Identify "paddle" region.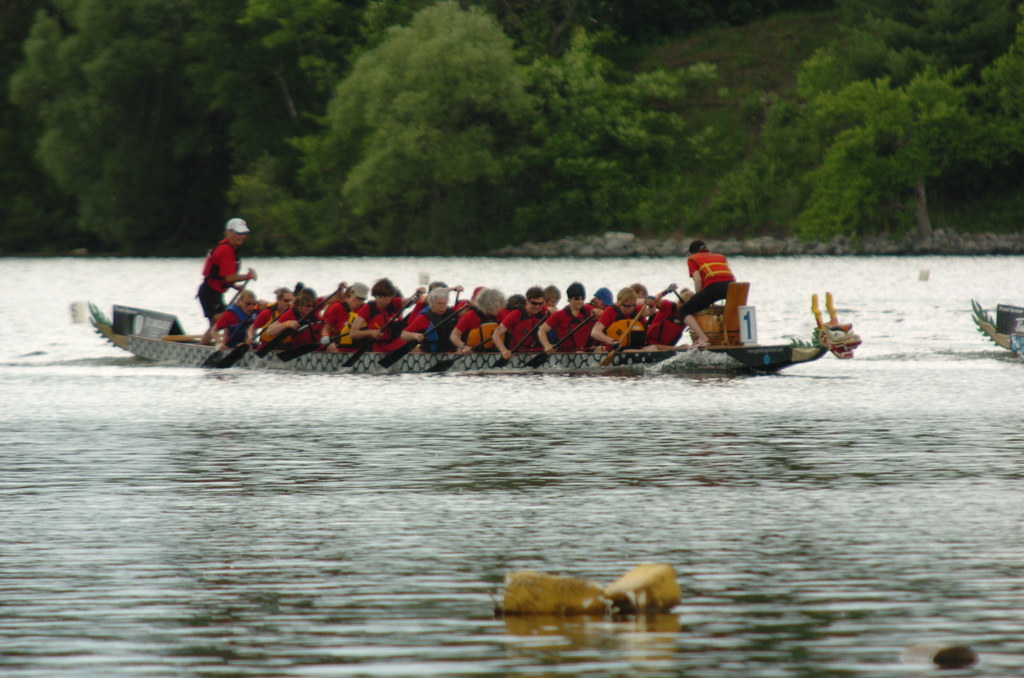
Region: box=[378, 305, 468, 370].
